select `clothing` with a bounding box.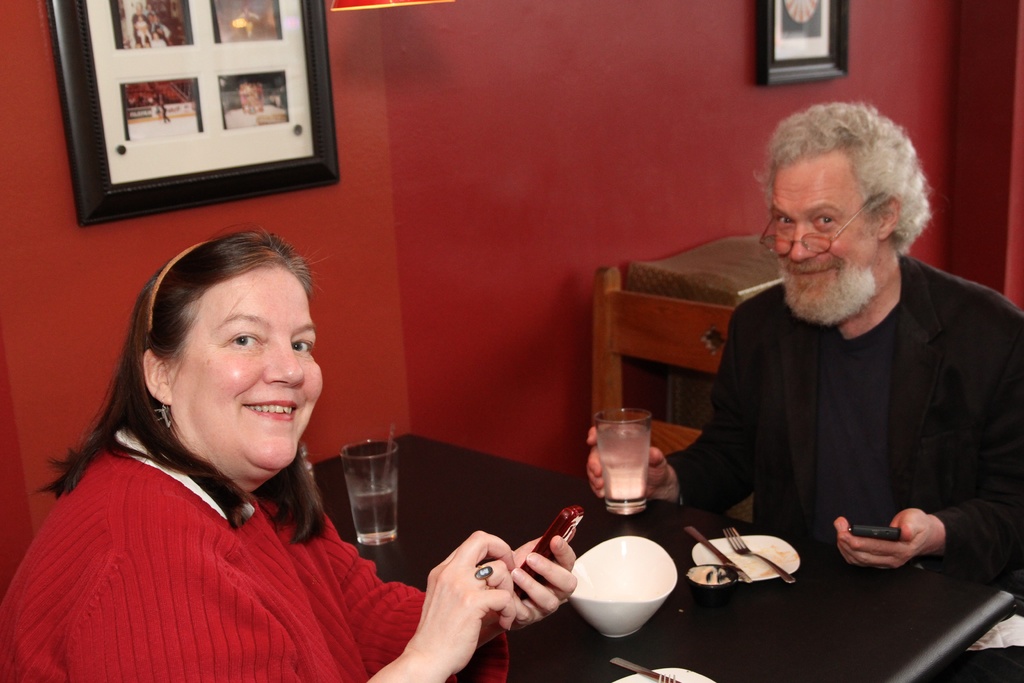
[18,396,426,670].
